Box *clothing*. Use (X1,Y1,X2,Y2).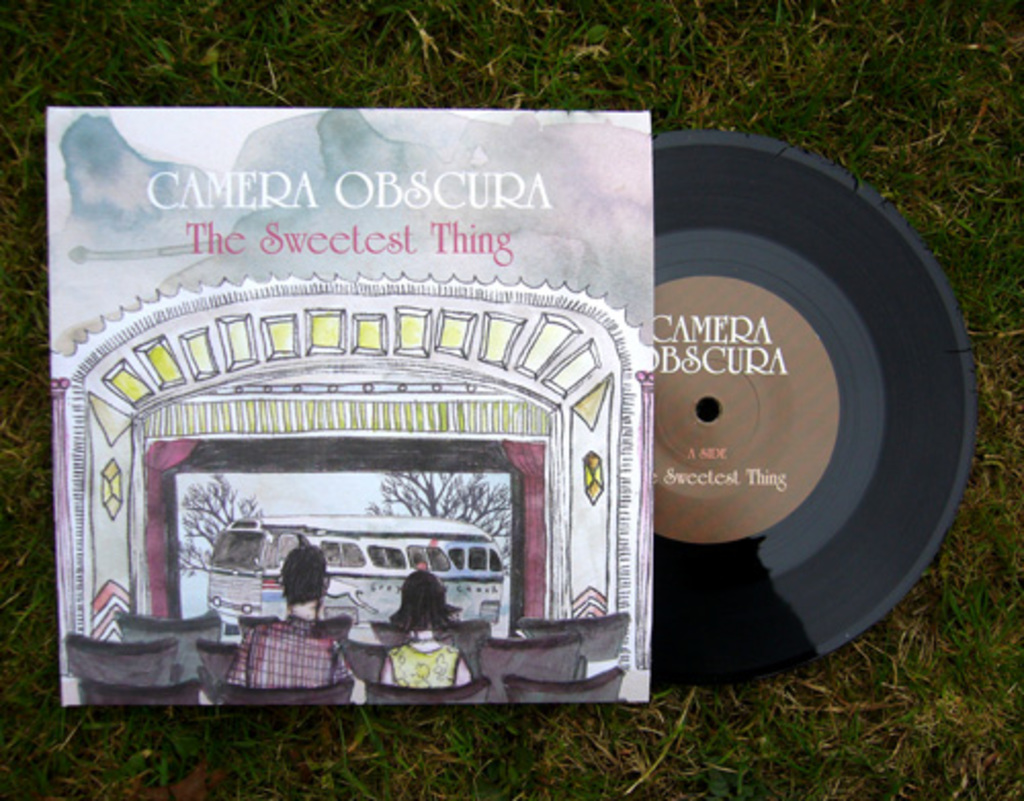
(379,631,465,682).
